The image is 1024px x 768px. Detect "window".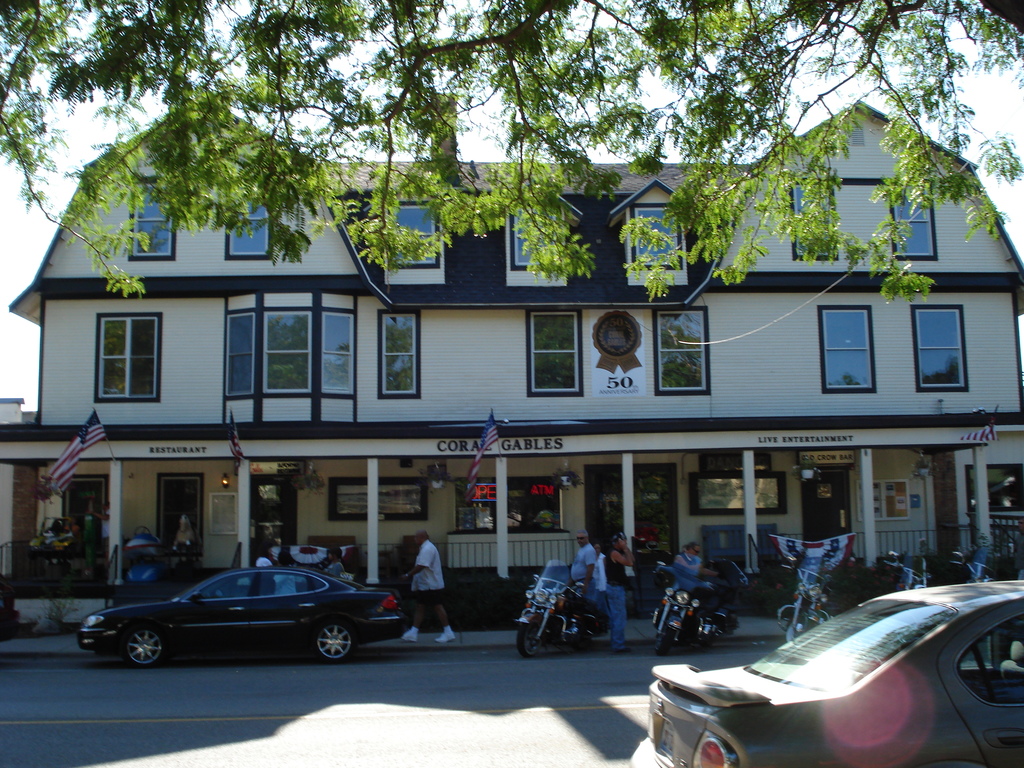
Detection: box=[83, 304, 163, 418].
